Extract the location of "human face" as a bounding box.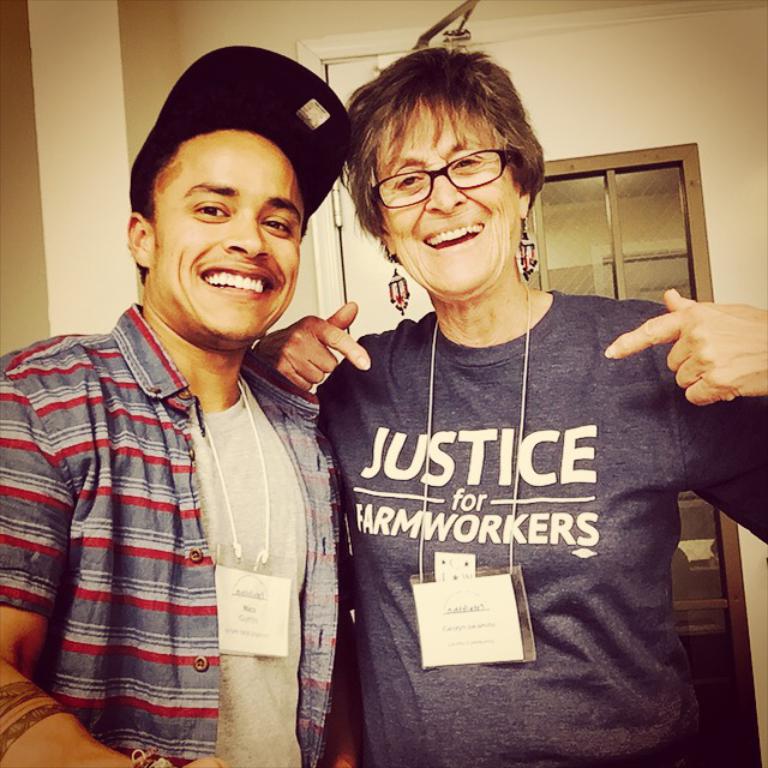
locate(149, 122, 298, 343).
